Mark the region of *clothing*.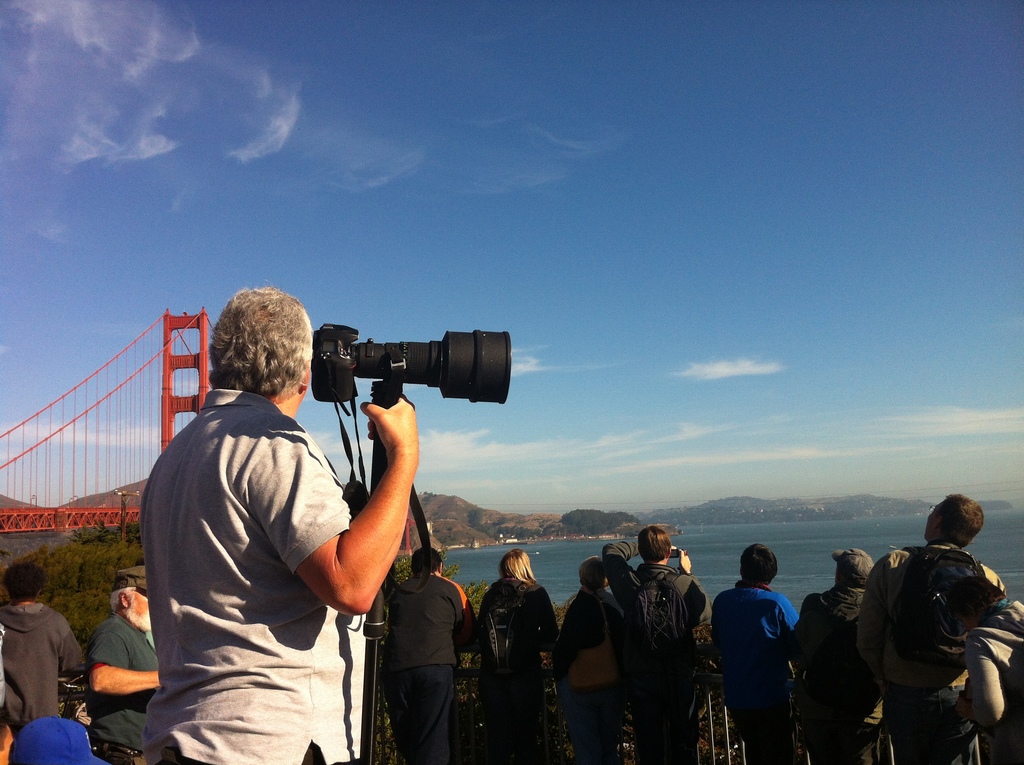
Region: x1=550, y1=588, x2=627, y2=764.
